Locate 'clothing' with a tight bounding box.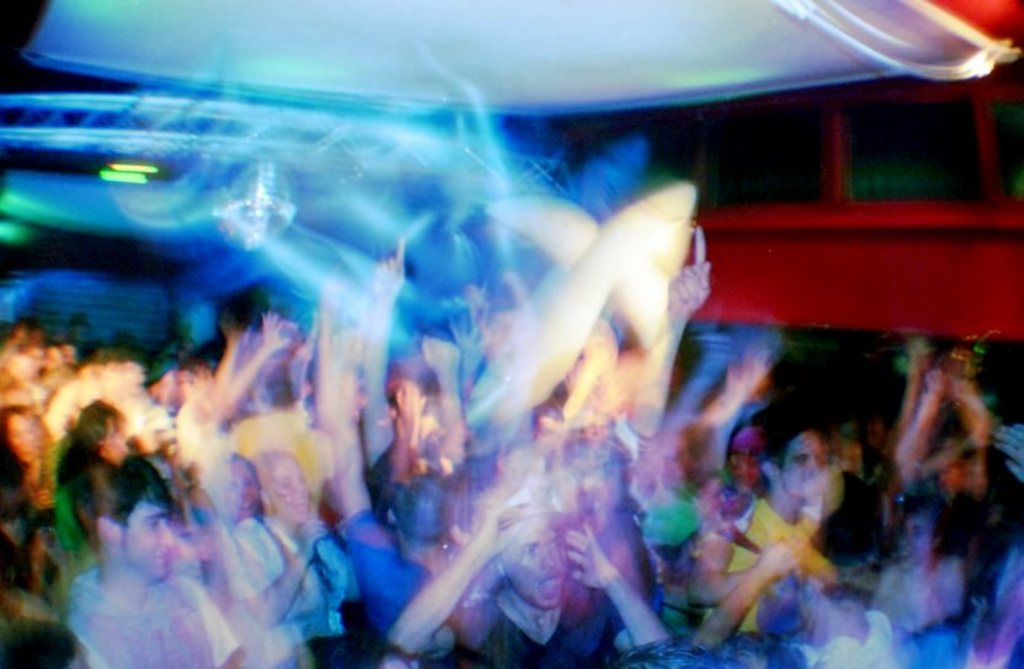
722 498 848 626.
